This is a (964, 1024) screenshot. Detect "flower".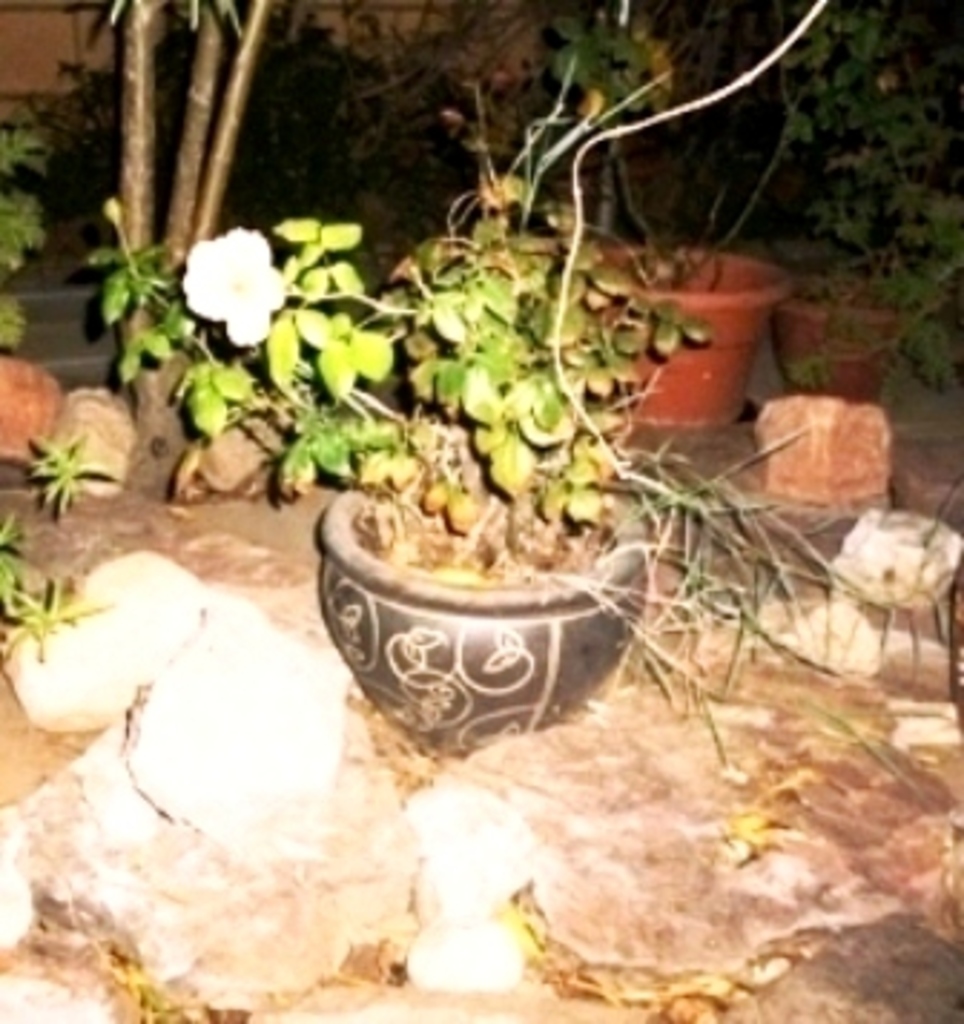
189 221 290 344.
